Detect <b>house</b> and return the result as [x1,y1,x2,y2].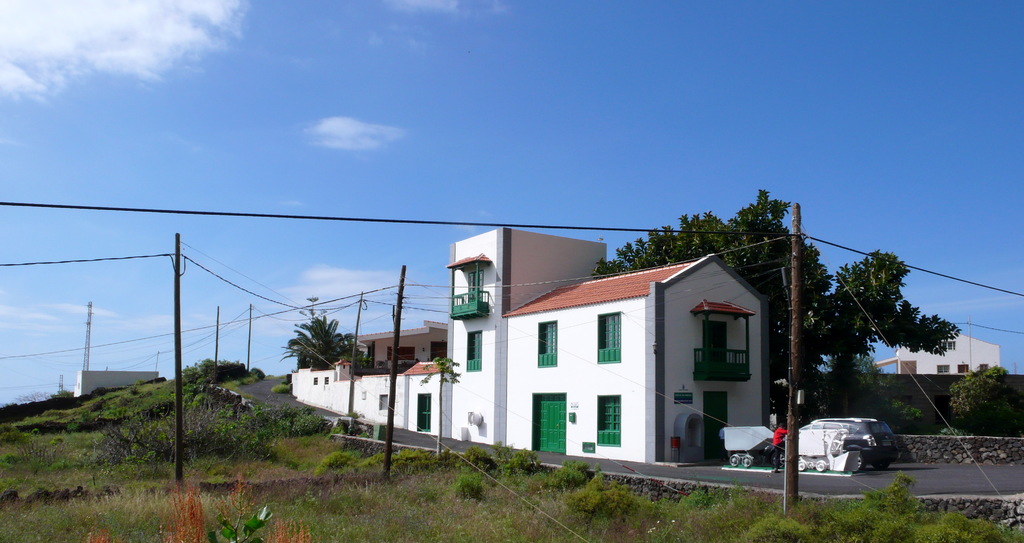
[674,236,771,478].
